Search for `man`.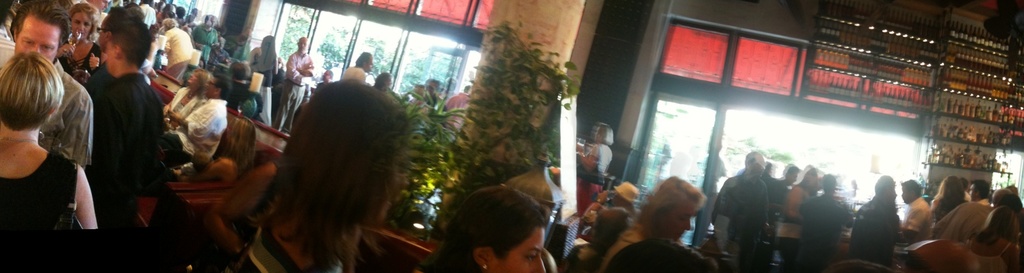
Found at (900, 180, 935, 240).
